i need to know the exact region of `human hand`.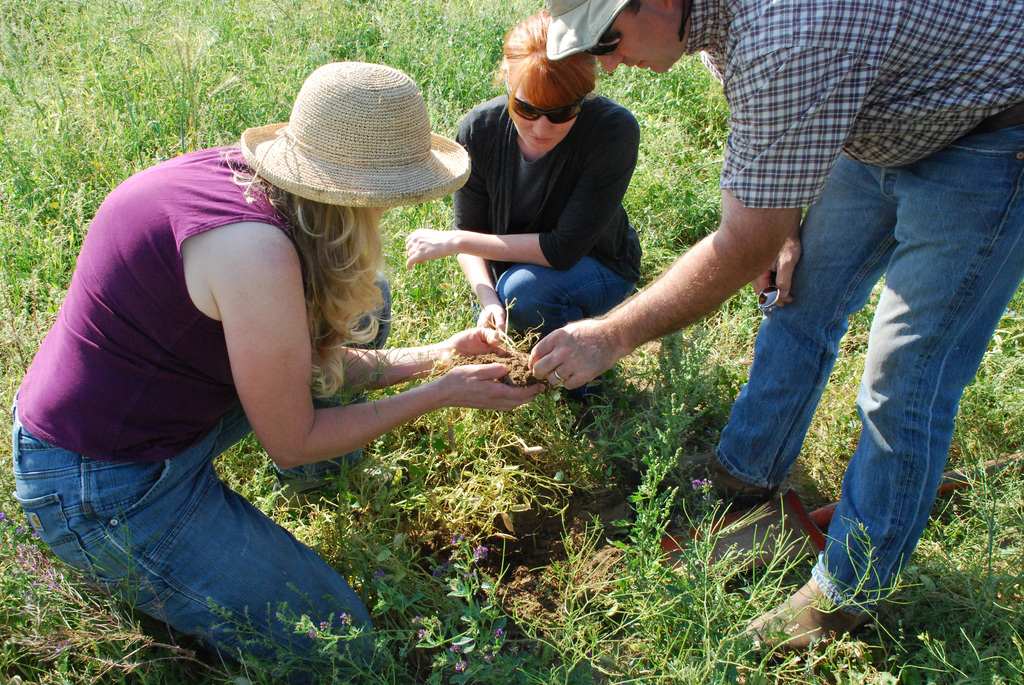
Region: [454, 324, 506, 361].
